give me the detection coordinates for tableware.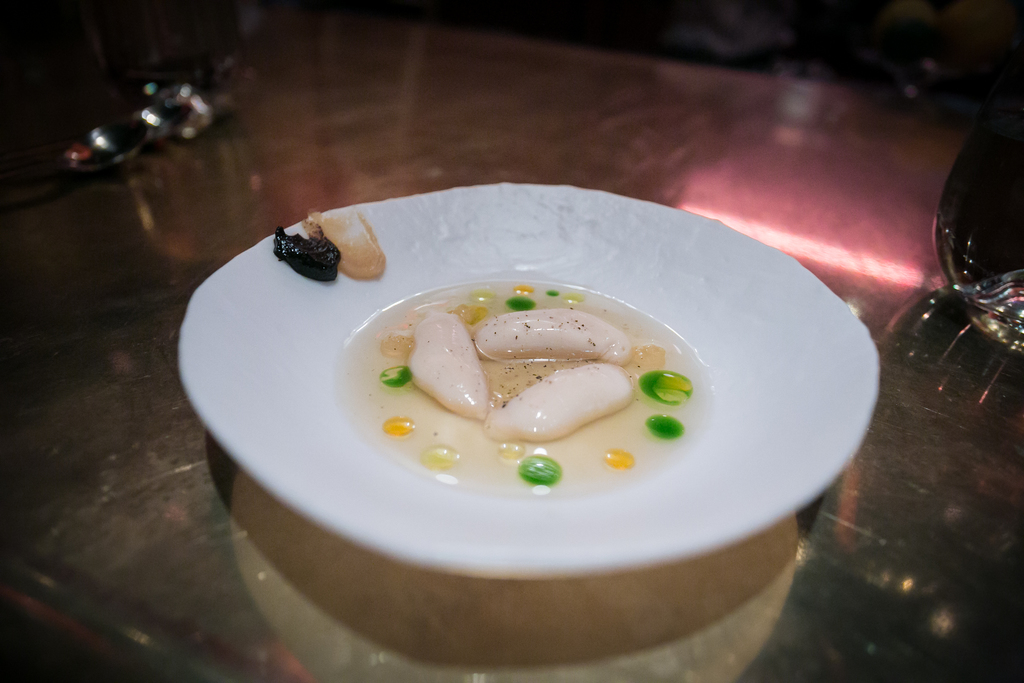
[left=136, top=84, right=205, bottom=138].
